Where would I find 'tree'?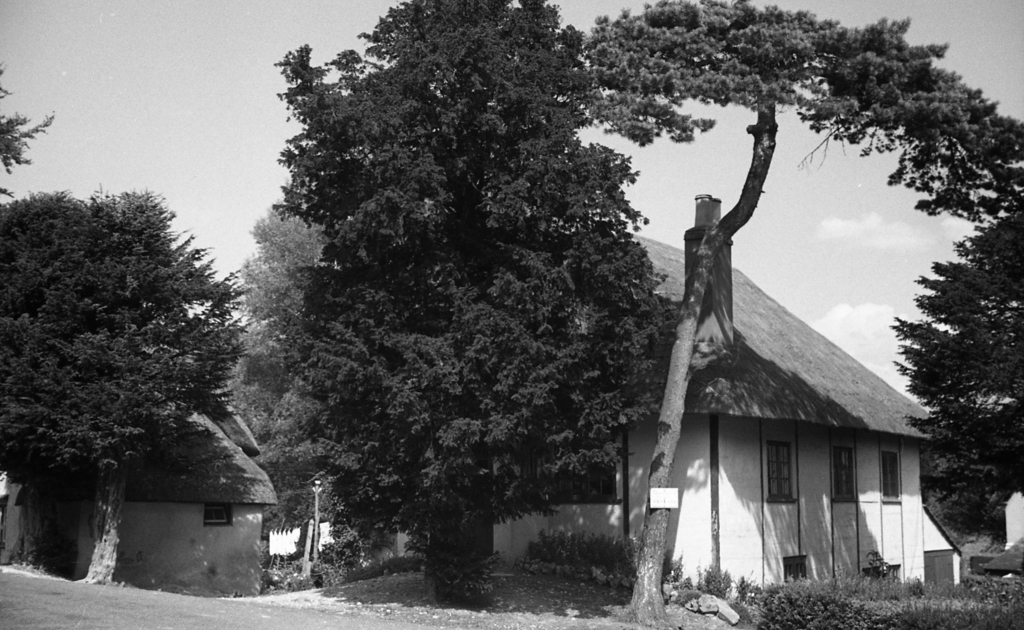
At rect(567, 0, 1023, 624).
